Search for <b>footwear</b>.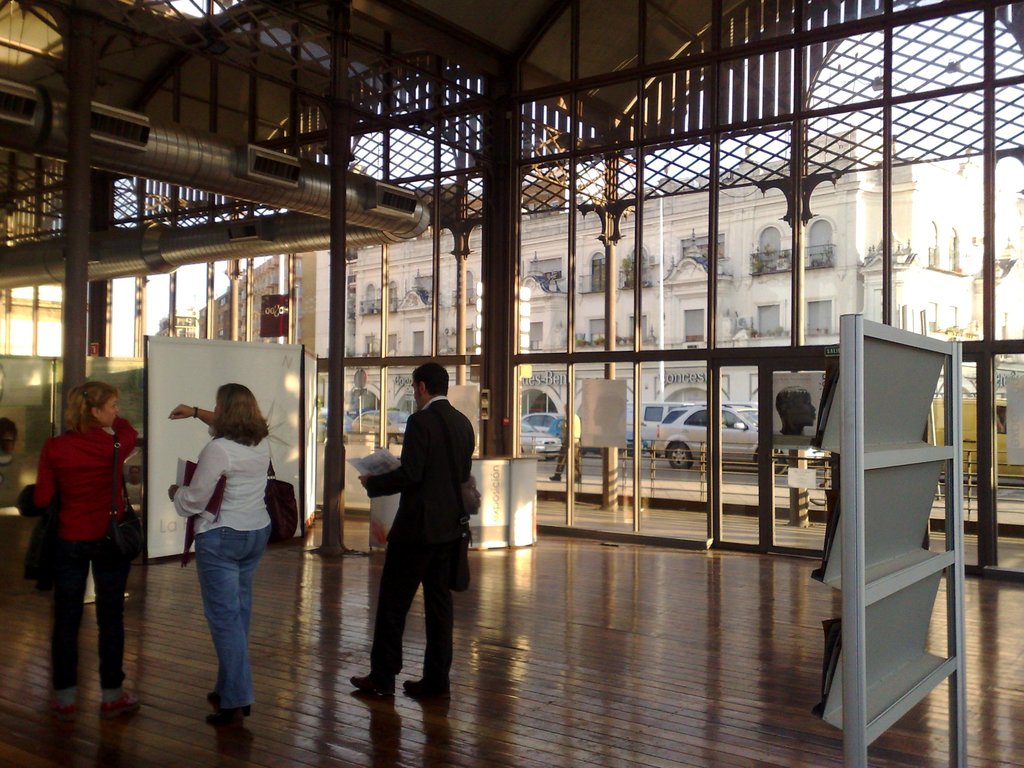
Found at (x1=351, y1=666, x2=402, y2=694).
